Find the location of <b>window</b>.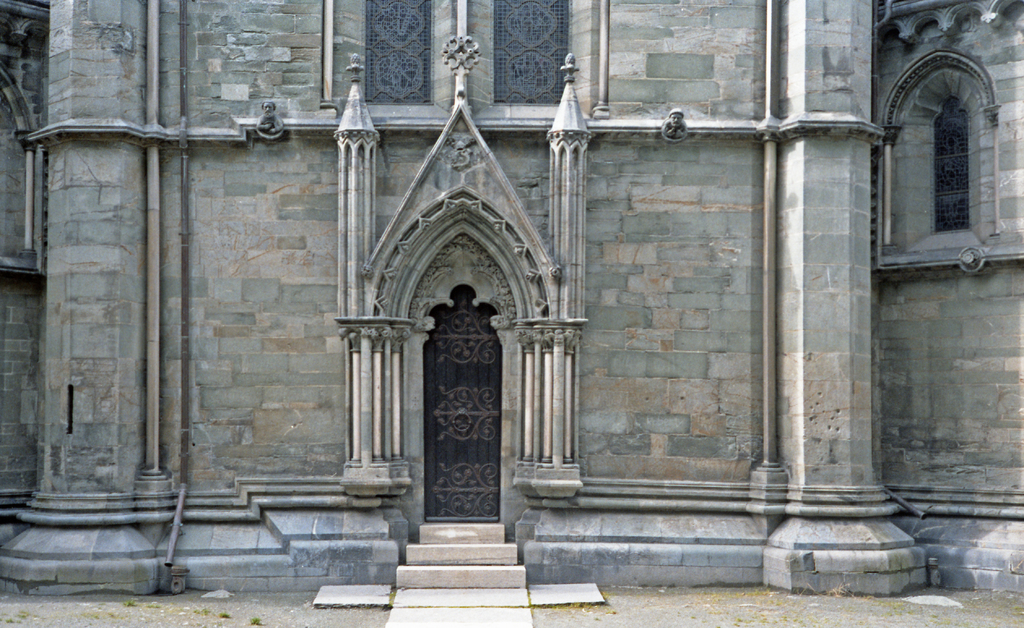
Location: <region>364, 0, 431, 99</region>.
